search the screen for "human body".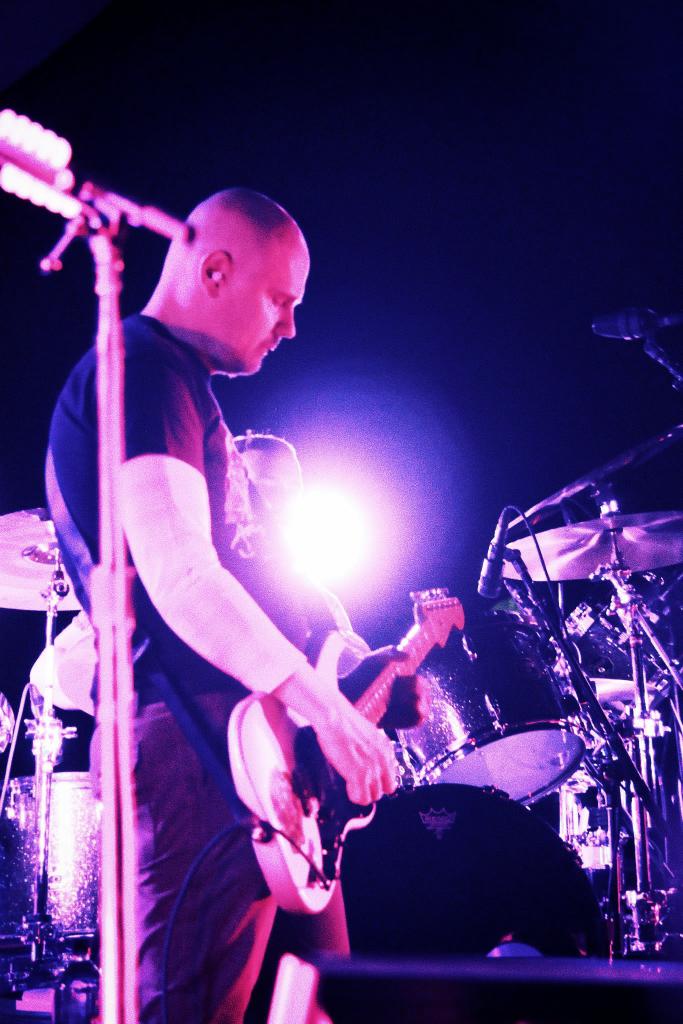
Found at bbox=(65, 82, 520, 1023).
